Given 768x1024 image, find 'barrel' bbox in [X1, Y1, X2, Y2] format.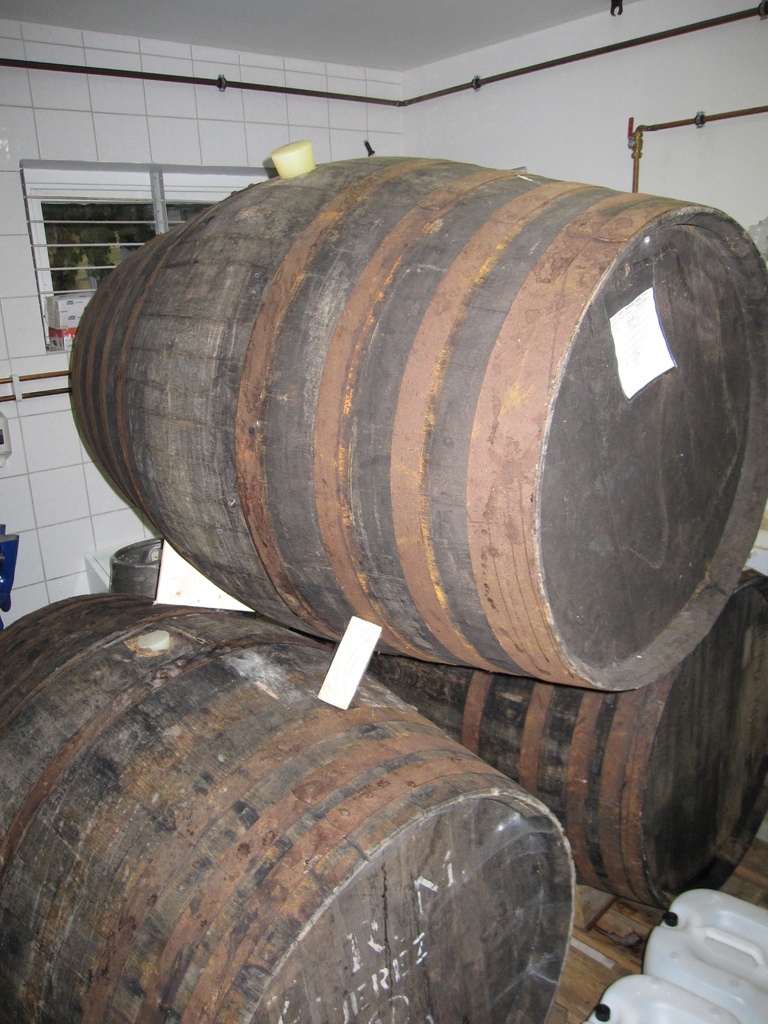
[322, 580, 767, 901].
